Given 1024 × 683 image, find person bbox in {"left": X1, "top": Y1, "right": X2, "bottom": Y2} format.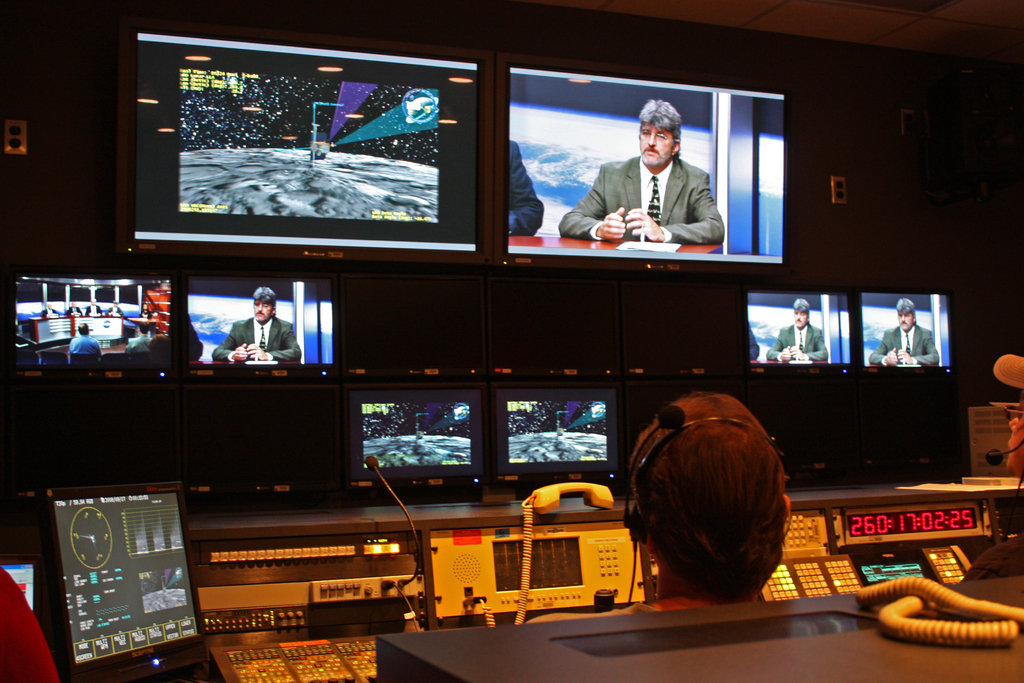
{"left": 765, "top": 299, "right": 834, "bottom": 361}.
